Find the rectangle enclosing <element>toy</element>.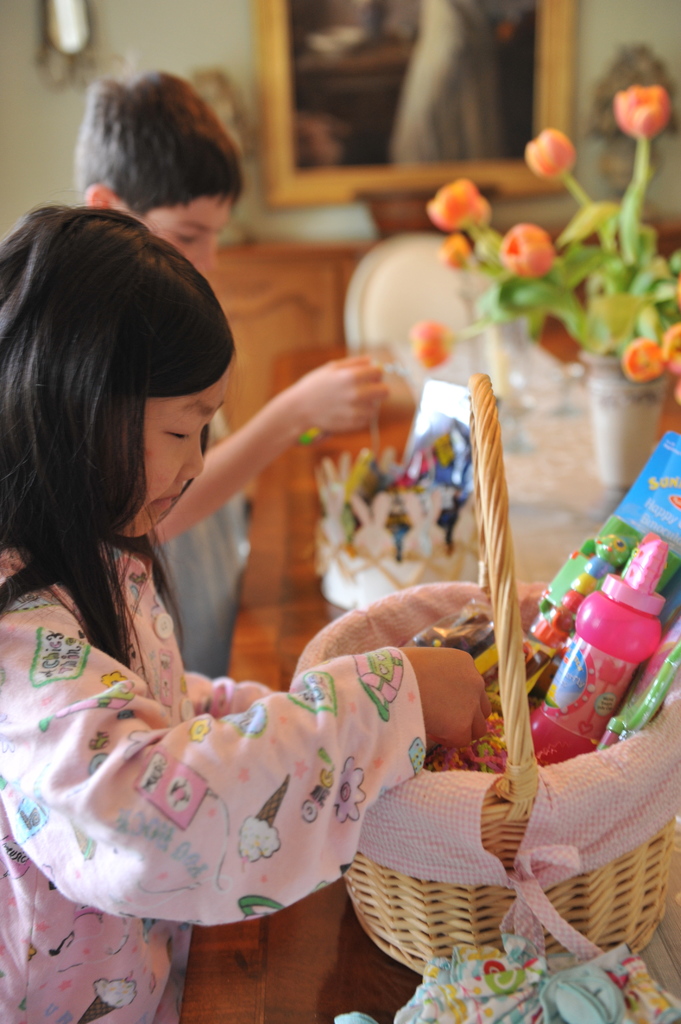
left=533, top=428, right=680, bottom=662.
